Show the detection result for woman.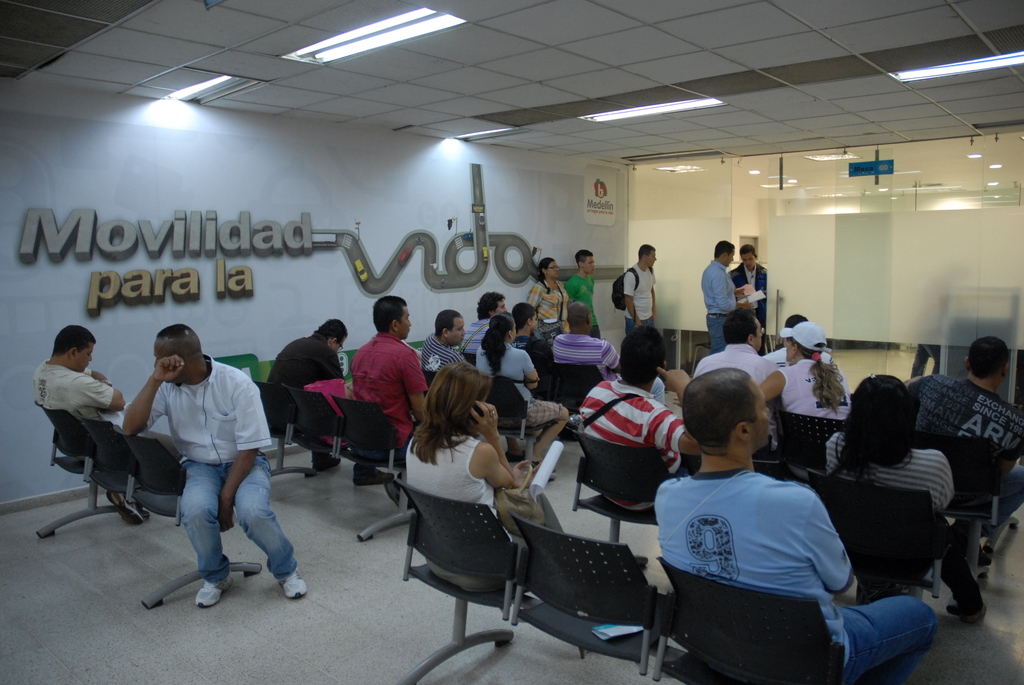
824:372:989:624.
